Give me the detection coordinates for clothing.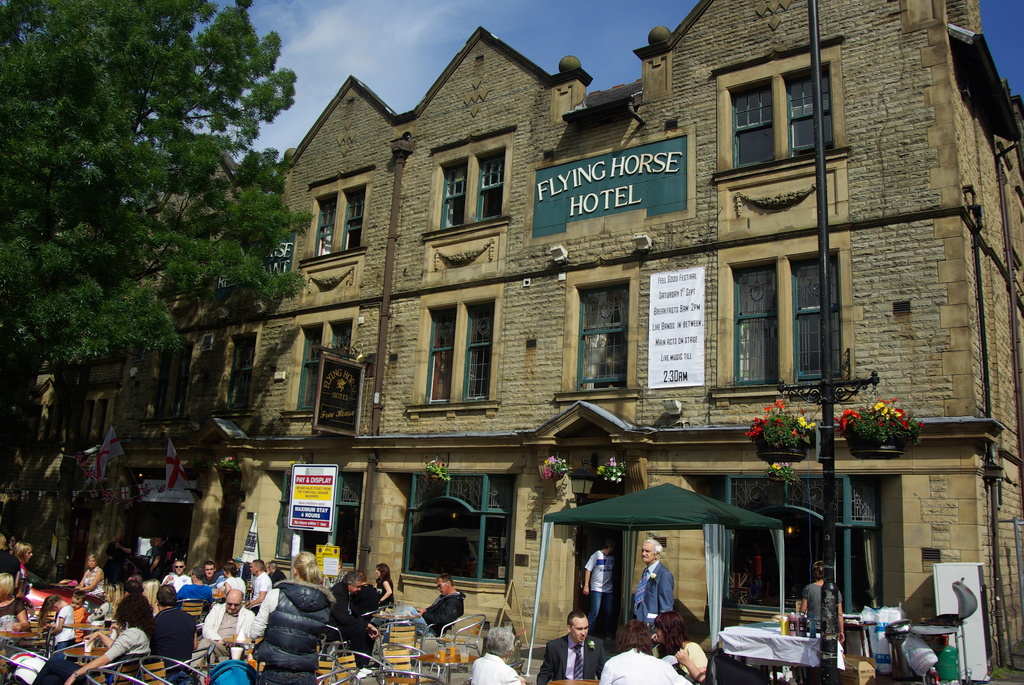
[left=324, top=574, right=368, bottom=670].
